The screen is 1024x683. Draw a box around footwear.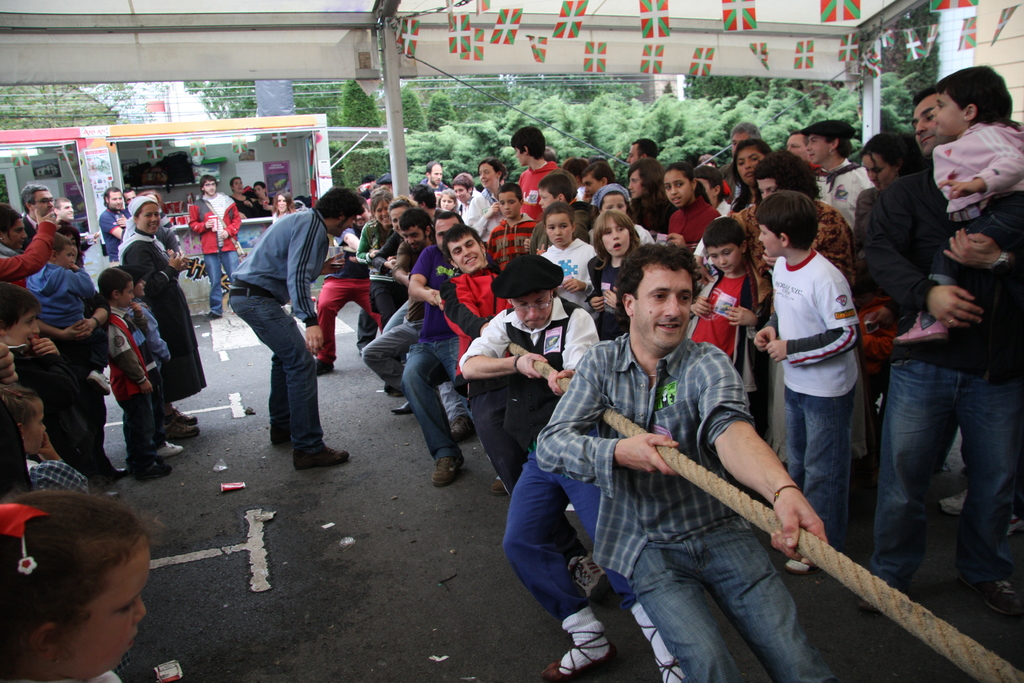
x1=383, y1=381, x2=397, y2=394.
